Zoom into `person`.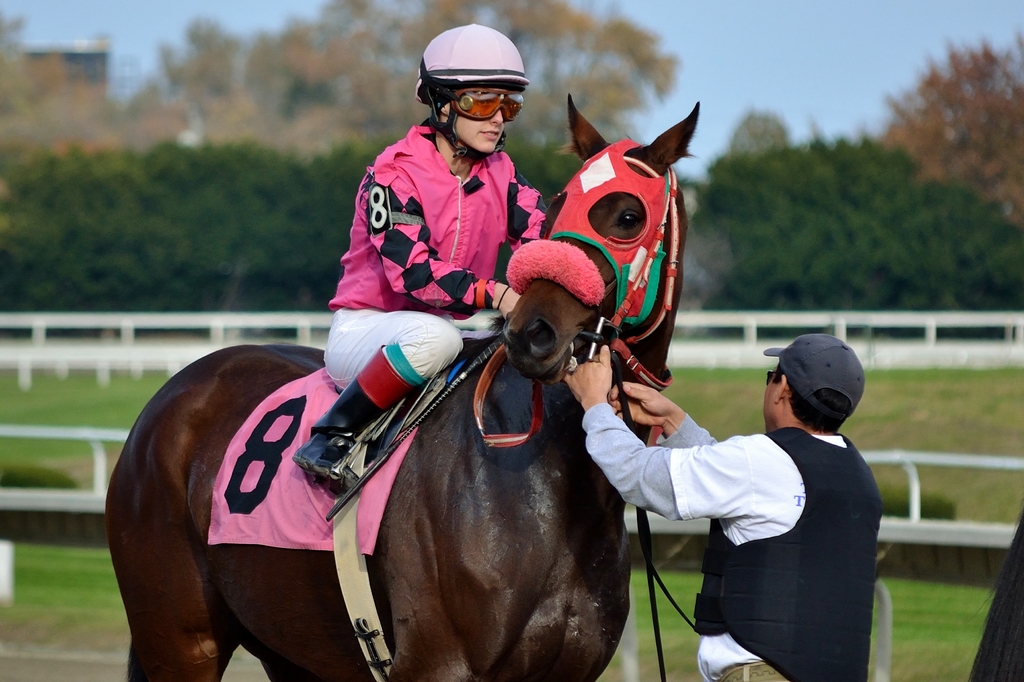
Zoom target: rect(632, 306, 886, 681).
